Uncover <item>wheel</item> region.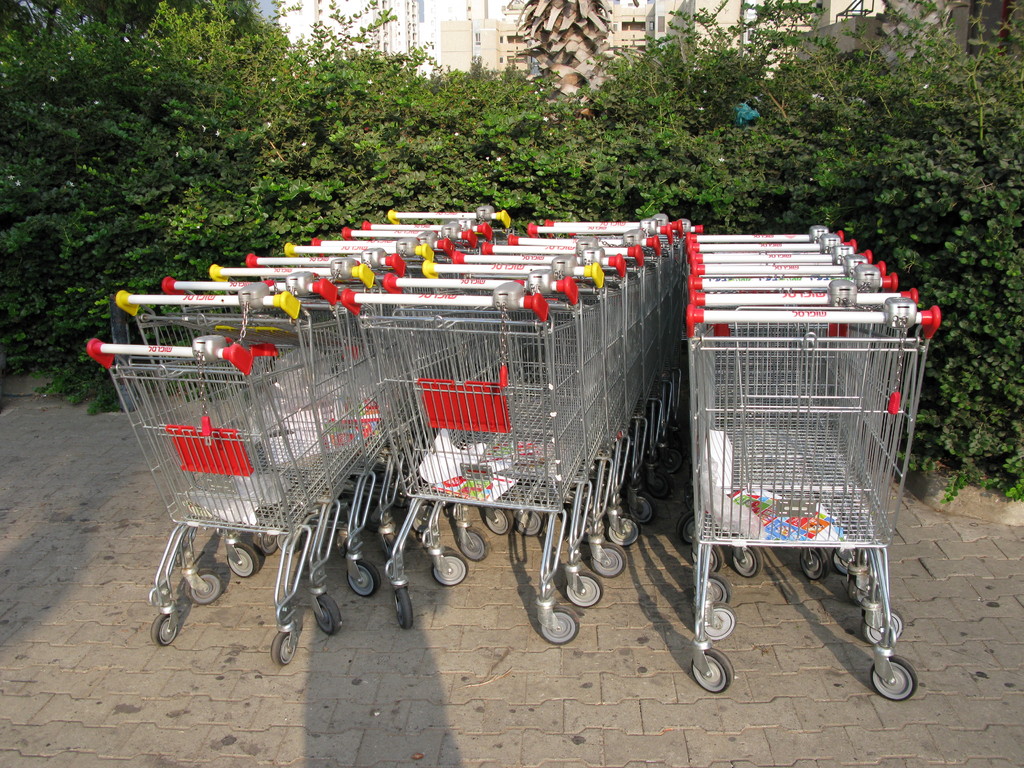
Uncovered: 323:595:350:639.
